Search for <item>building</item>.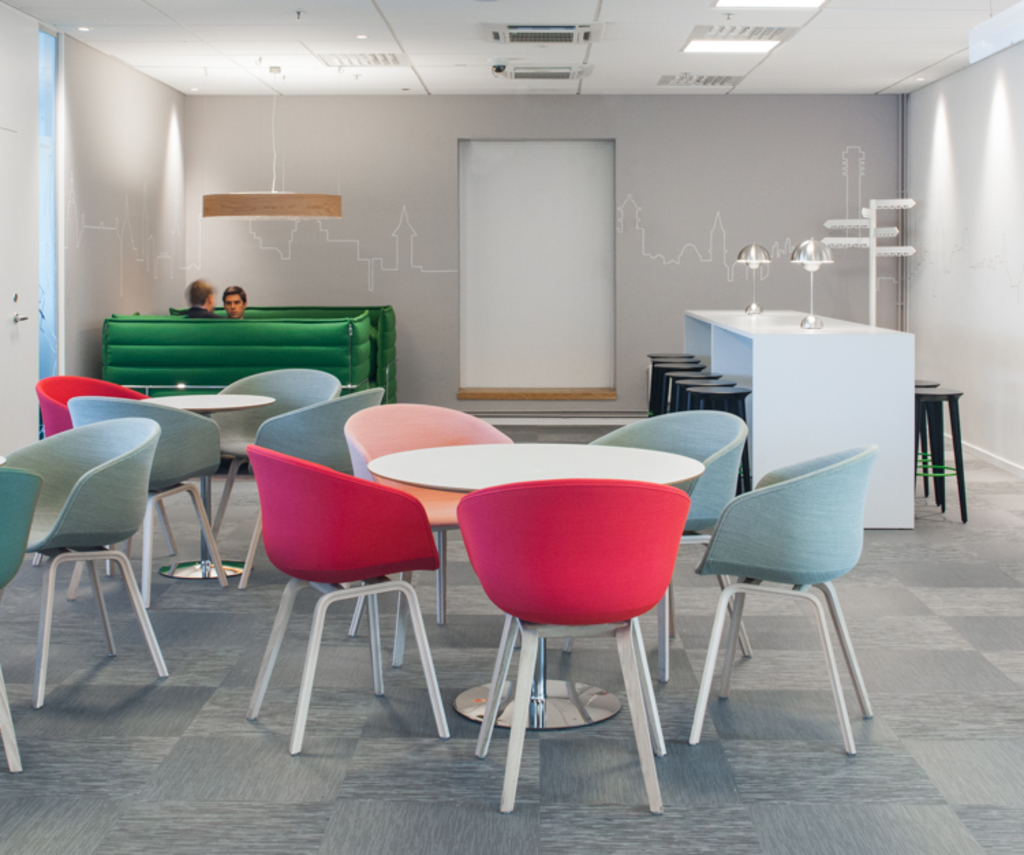
Found at bbox=(0, 0, 1023, 854).
